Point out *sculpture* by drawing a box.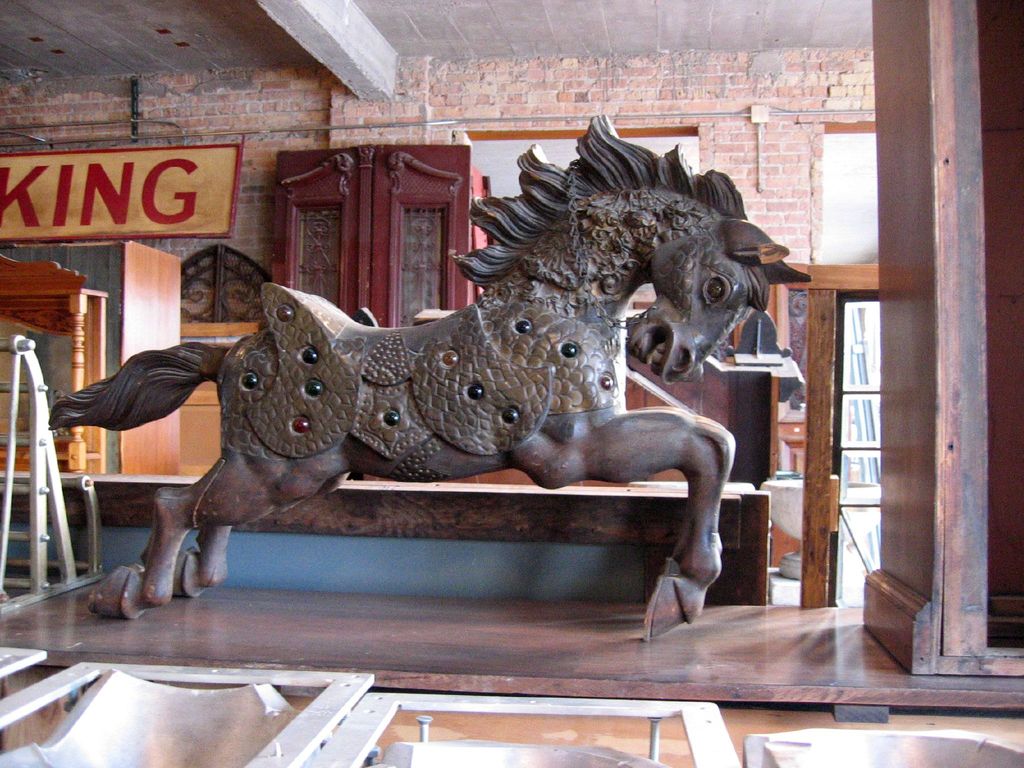
detection(51, 140, 831, 638).
